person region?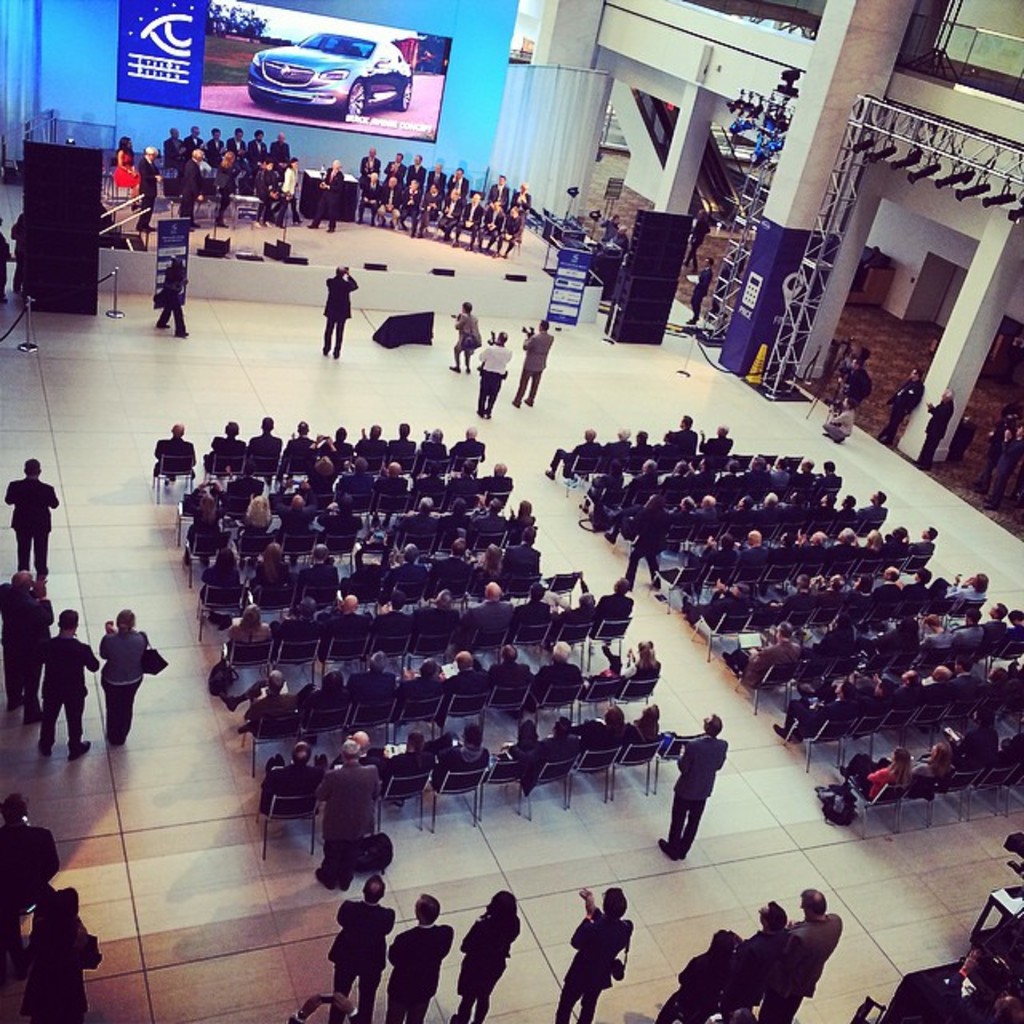
left=32, top=605, right=96, bottom=765
